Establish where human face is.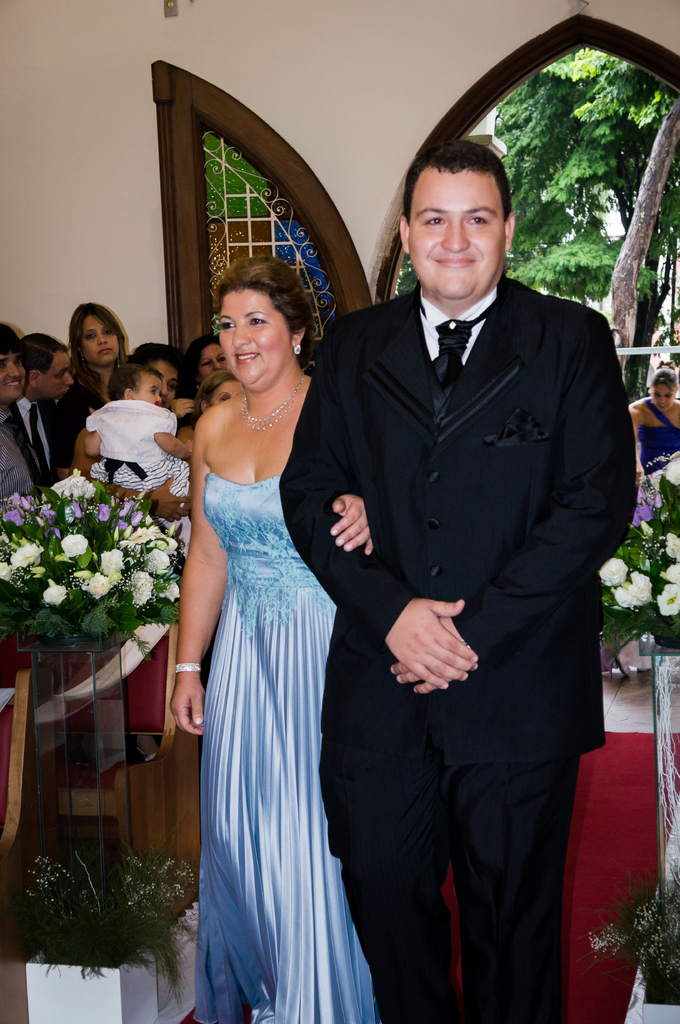
Established at rect(0, 348, 31, 400).
